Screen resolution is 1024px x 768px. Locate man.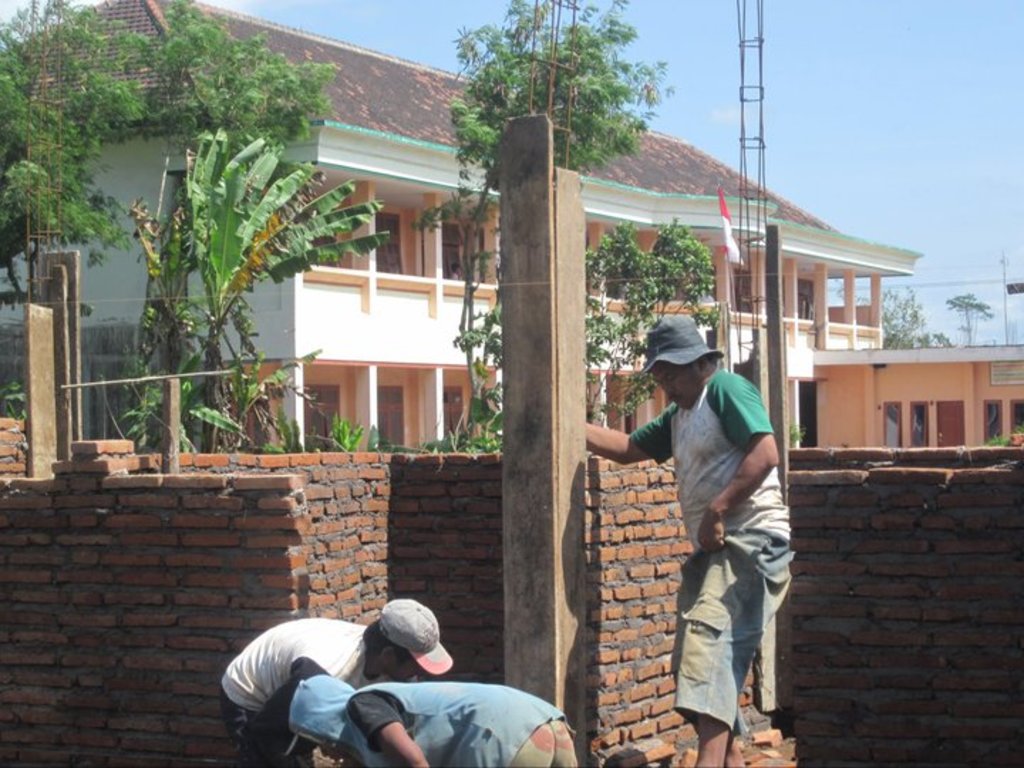
[579, 313, 794, 767].
